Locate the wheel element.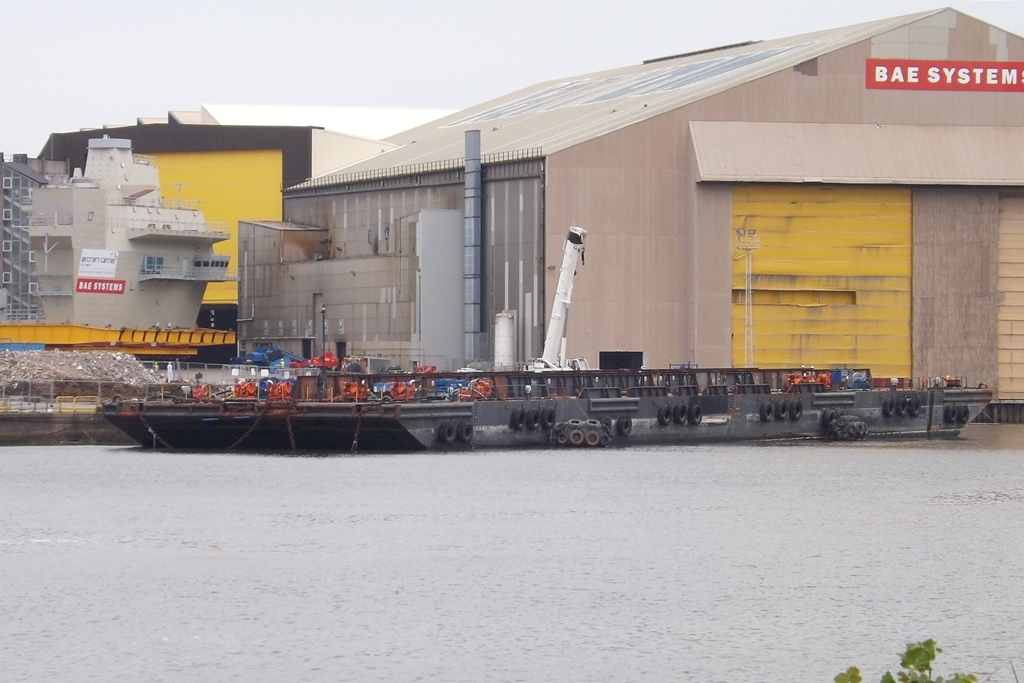
Element bbox: locate(823, 411, 836, 427).
